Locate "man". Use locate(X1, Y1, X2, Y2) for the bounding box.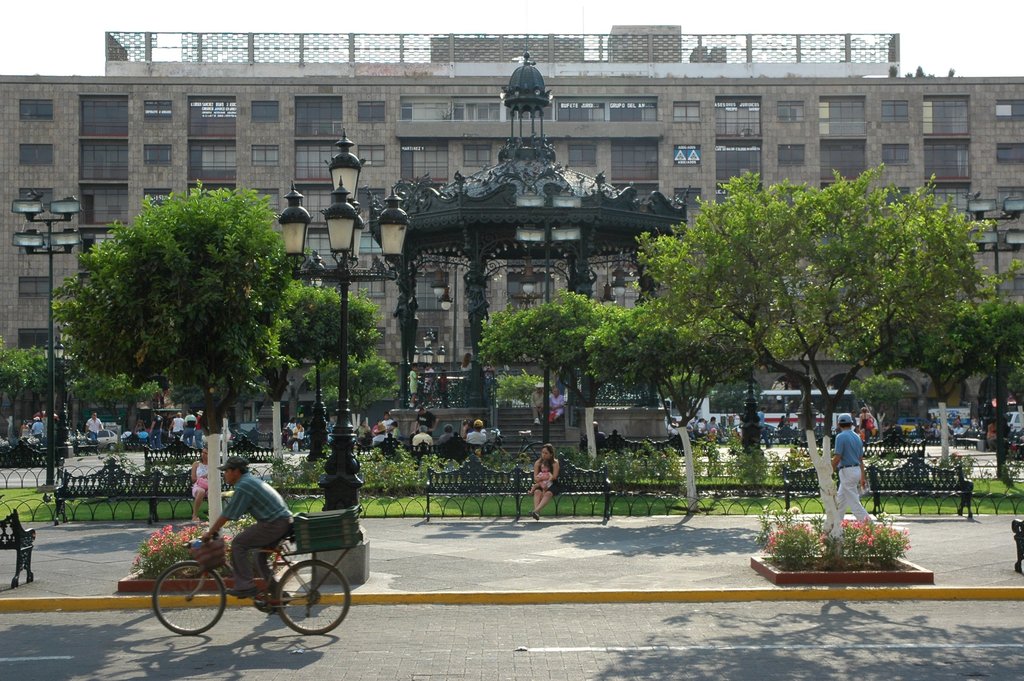
locate(198, 451, 298, 620).
